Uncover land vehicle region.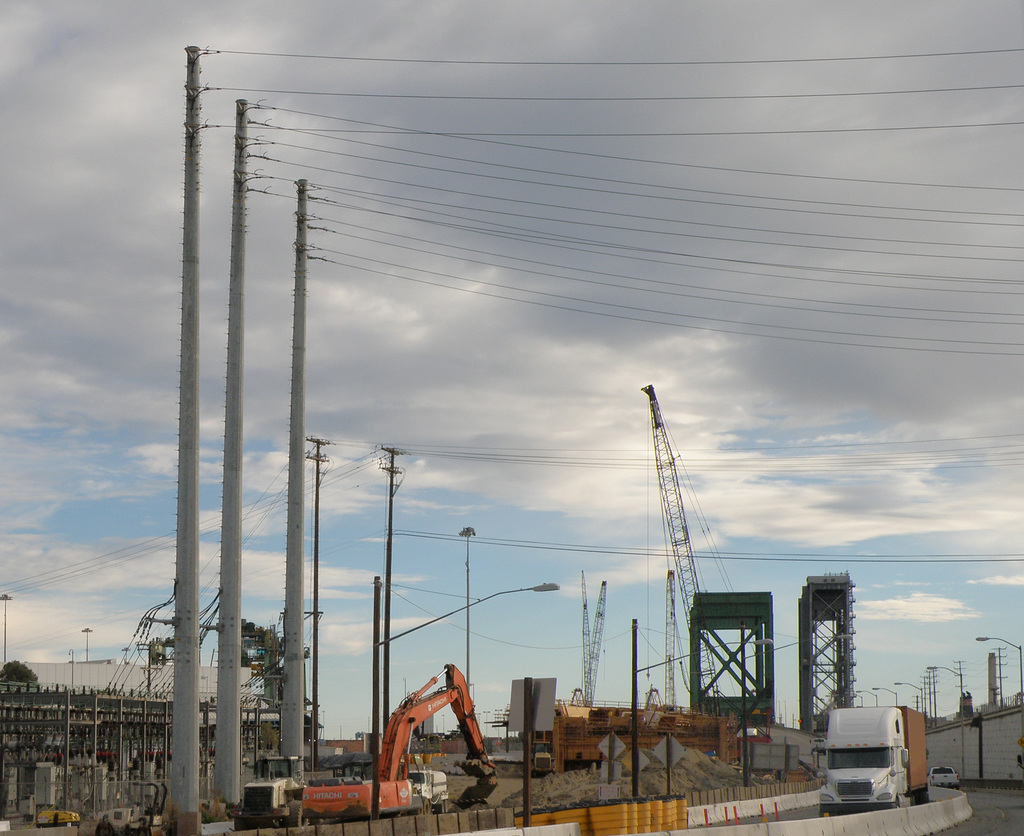
Uncovered: (left=928, top=764, right=961, bottom=789).
